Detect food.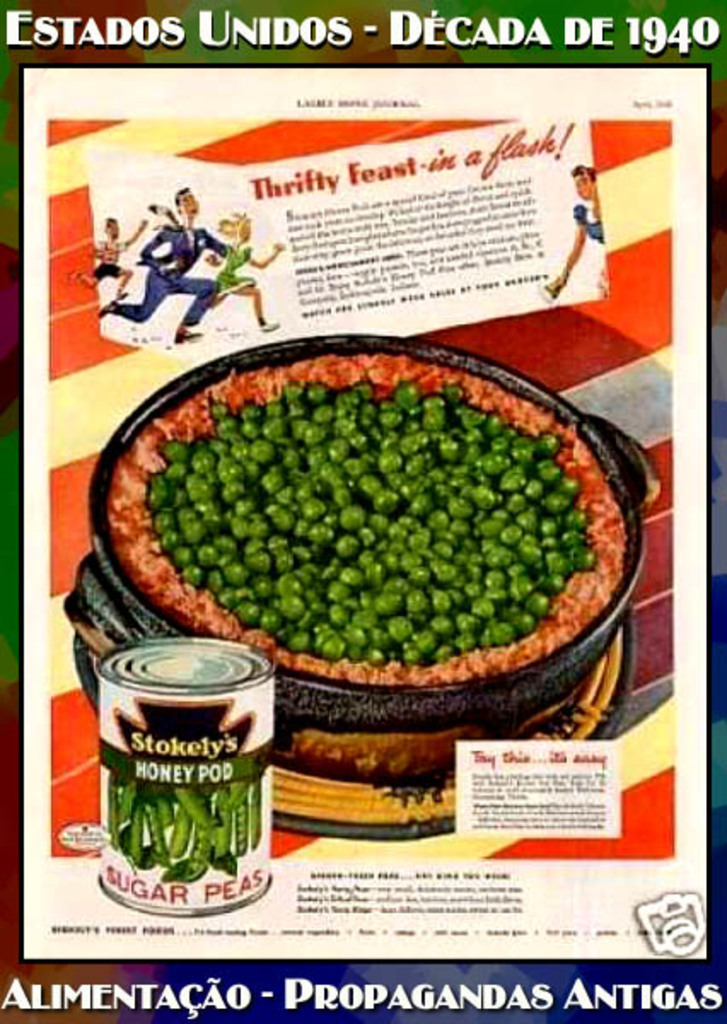
Detected at crop(102, 771, 265, 887).
